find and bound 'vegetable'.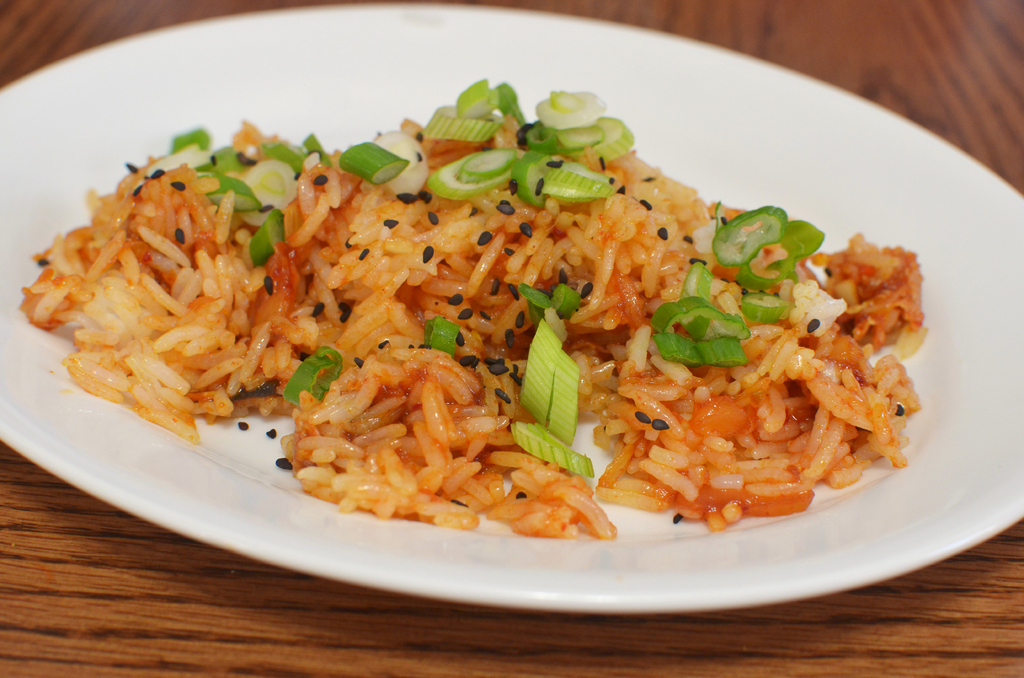
Bound: bbox=(745, 222, 824, 294).
